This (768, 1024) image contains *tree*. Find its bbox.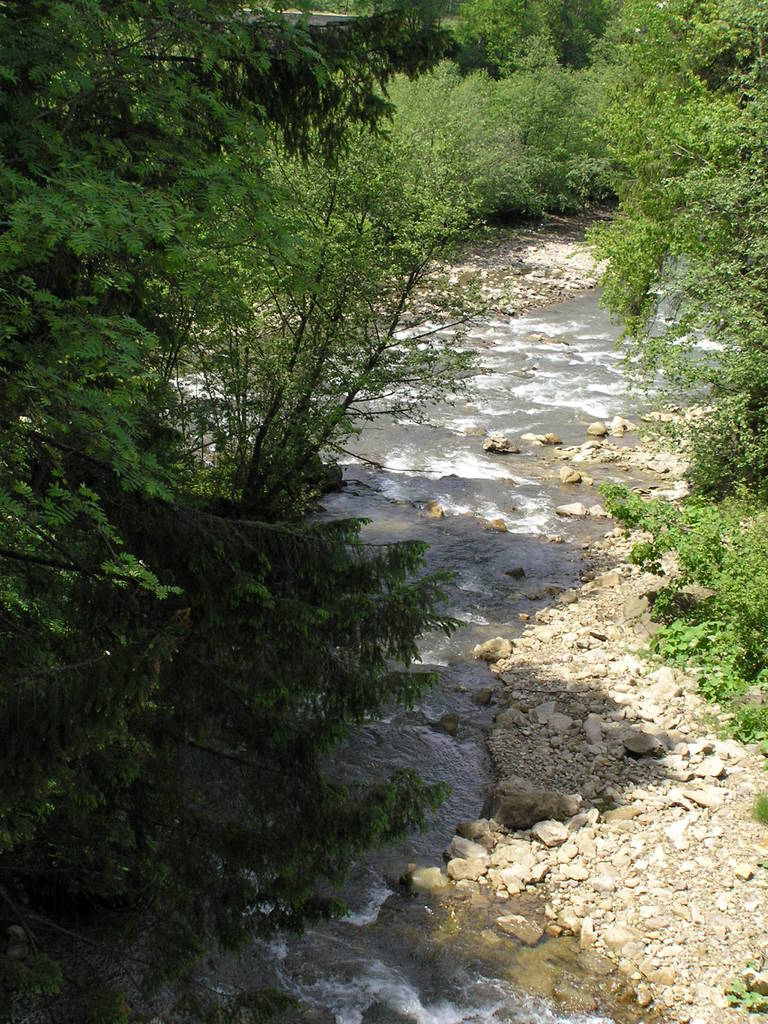
(0, 0, 465, 633).
